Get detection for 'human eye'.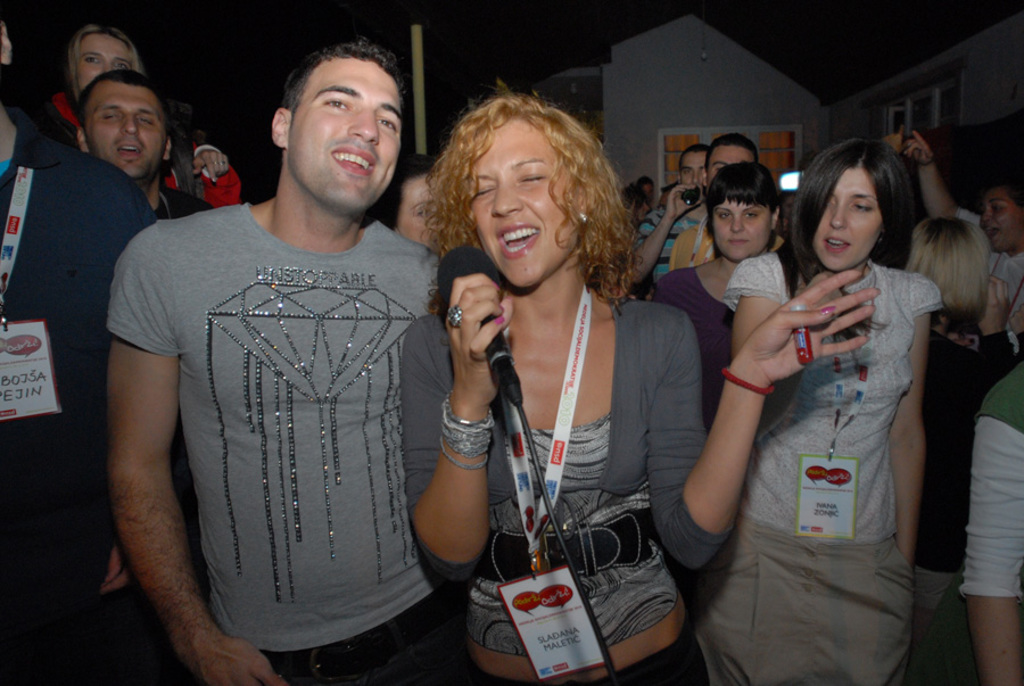
Detection: rect(84, 51, 97, 68).
